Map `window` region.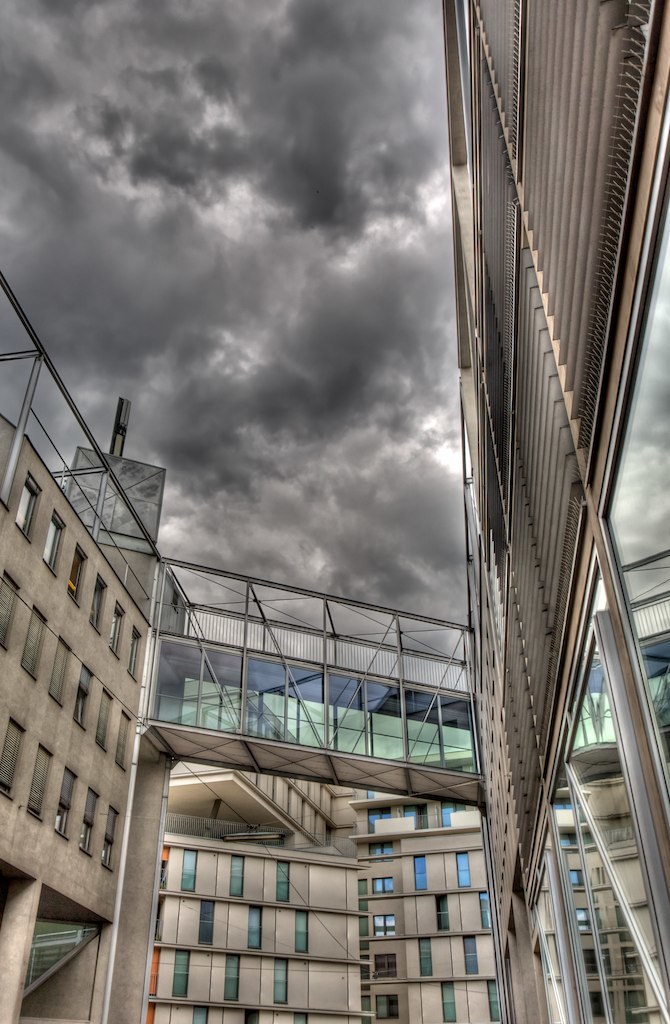
Mapped to (x1=108, y1=601, x2=128, y2=661).
